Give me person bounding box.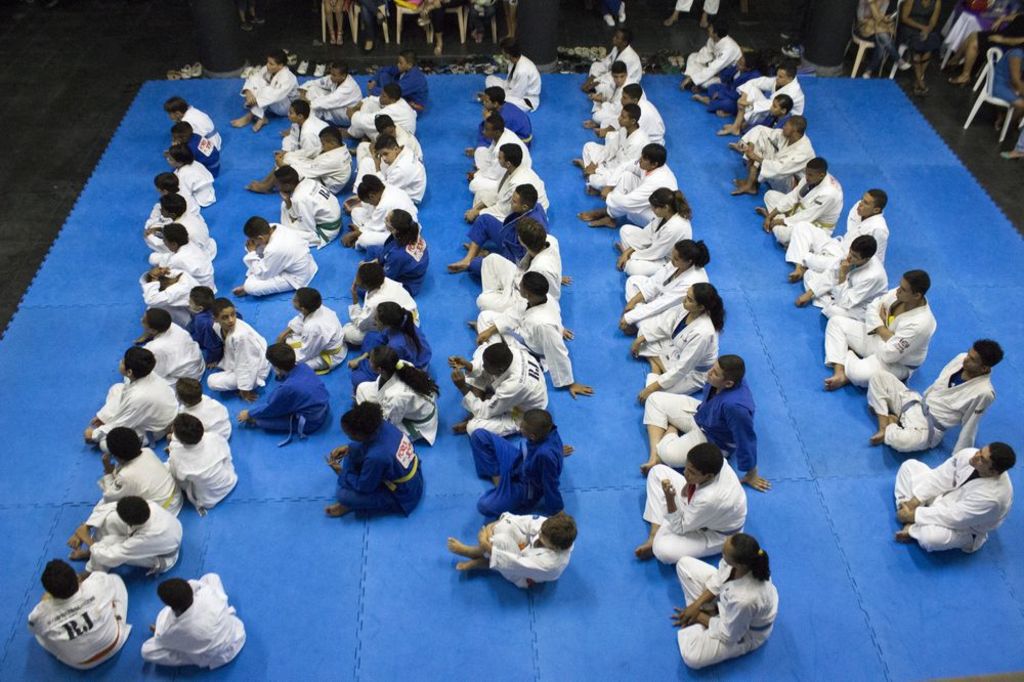
bbox(236, 342, 331, 435).
